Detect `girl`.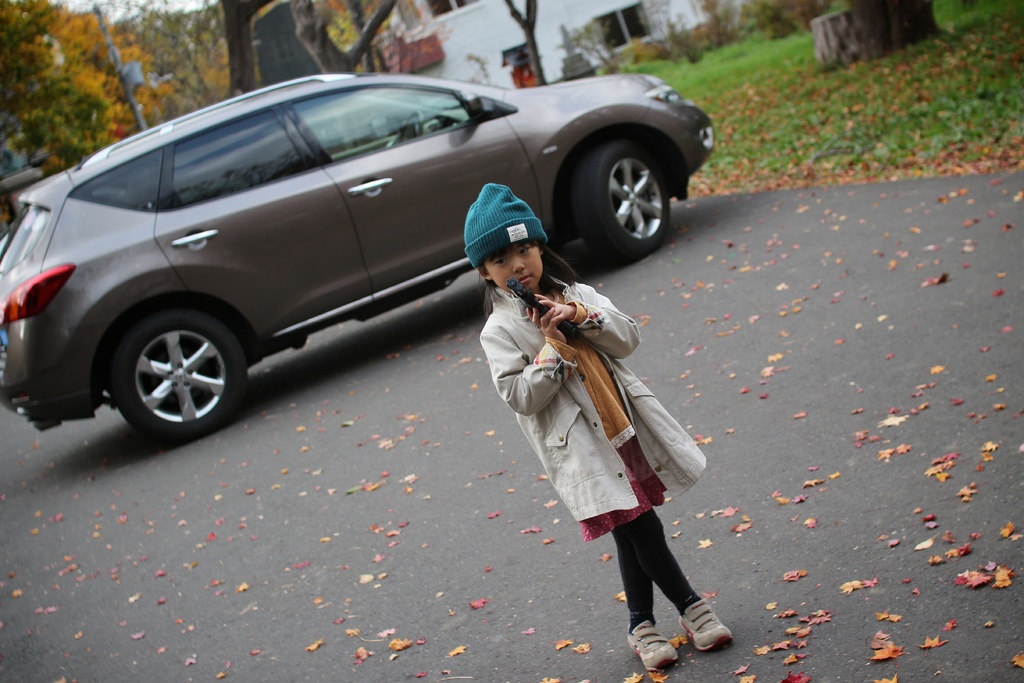
Detected at (461, 183, 735, 672).
